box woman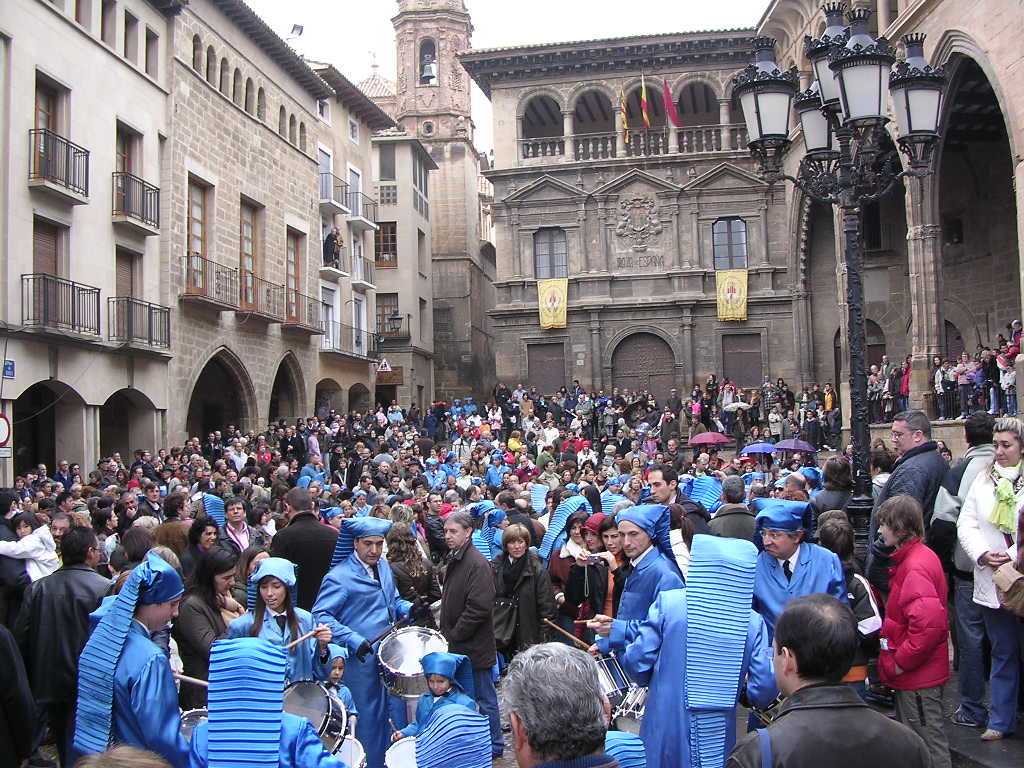
locate(388, 528, 452, 632)
